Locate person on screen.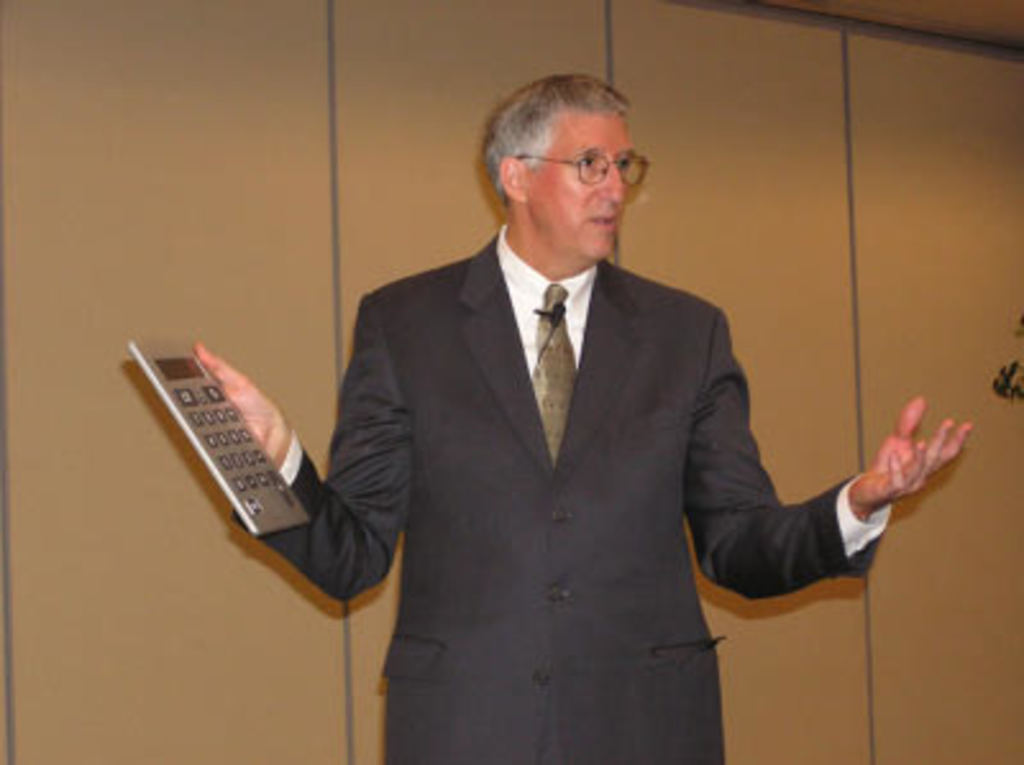
On screen at bbox=[195, 77, 973, 762].
